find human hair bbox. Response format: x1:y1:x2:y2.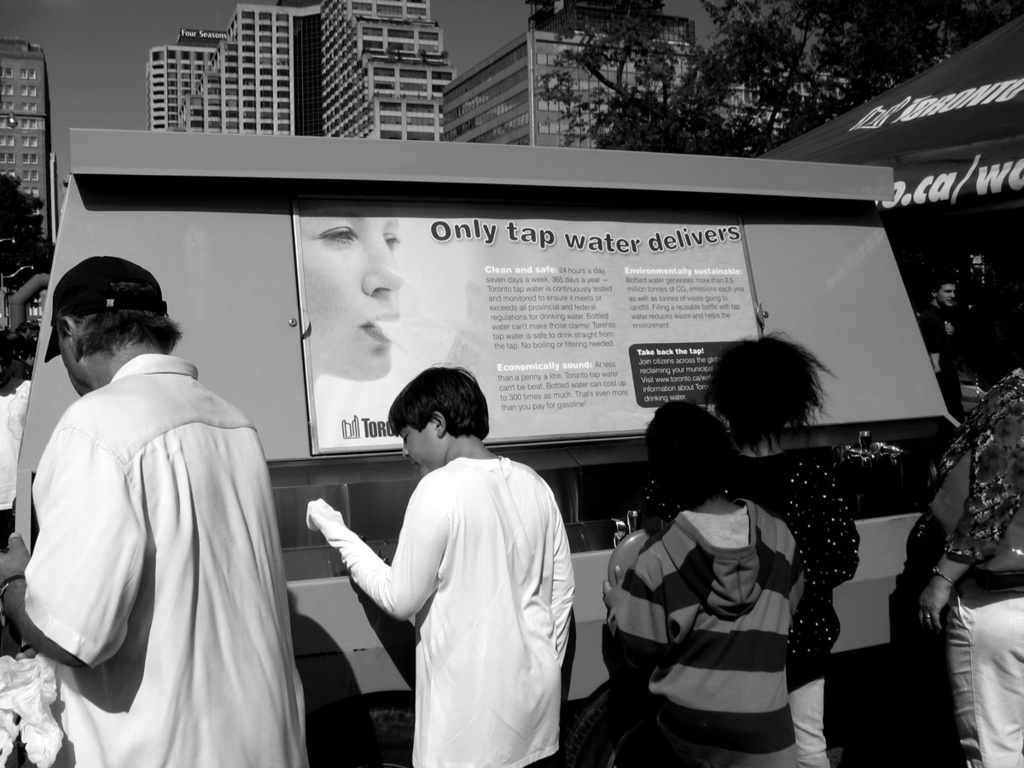
642:399:736:505.
